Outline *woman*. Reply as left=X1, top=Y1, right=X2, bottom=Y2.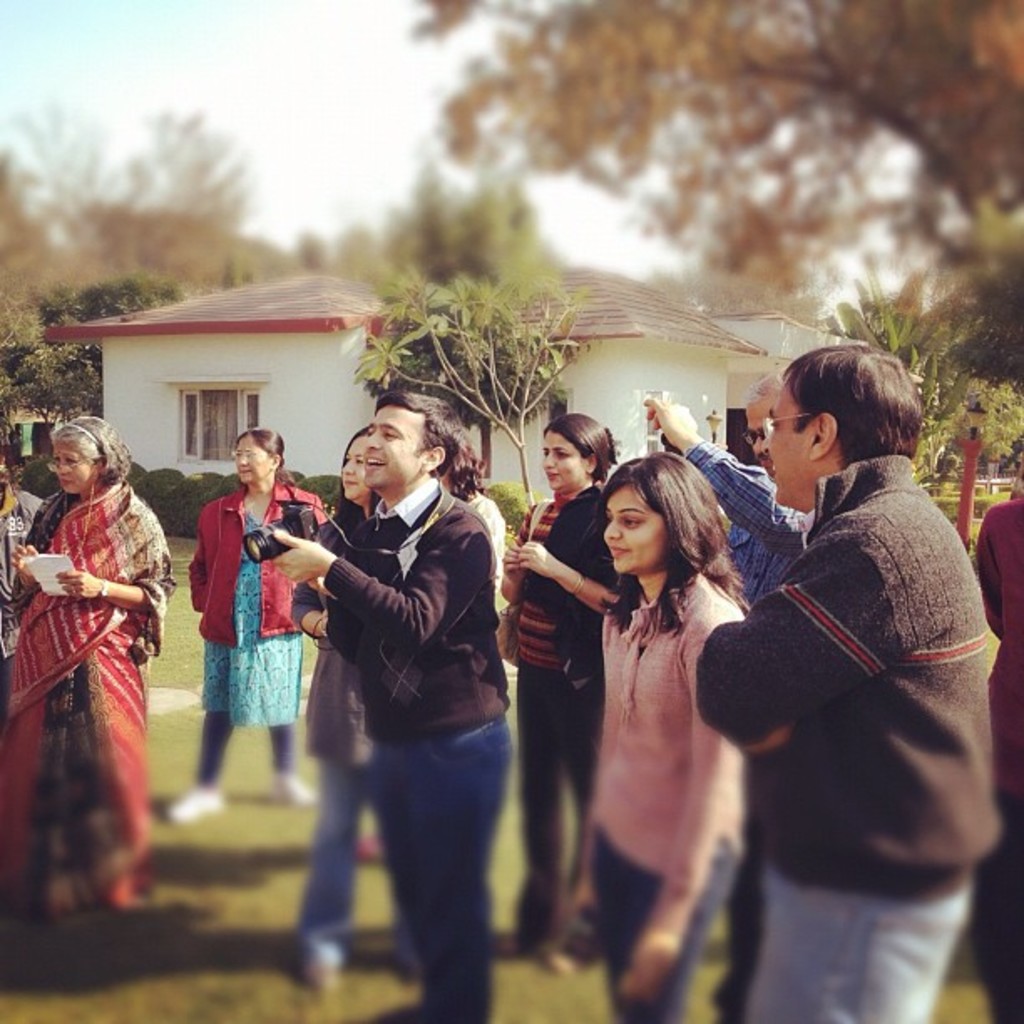
left=166, top=427, right=336, bottom=820.
